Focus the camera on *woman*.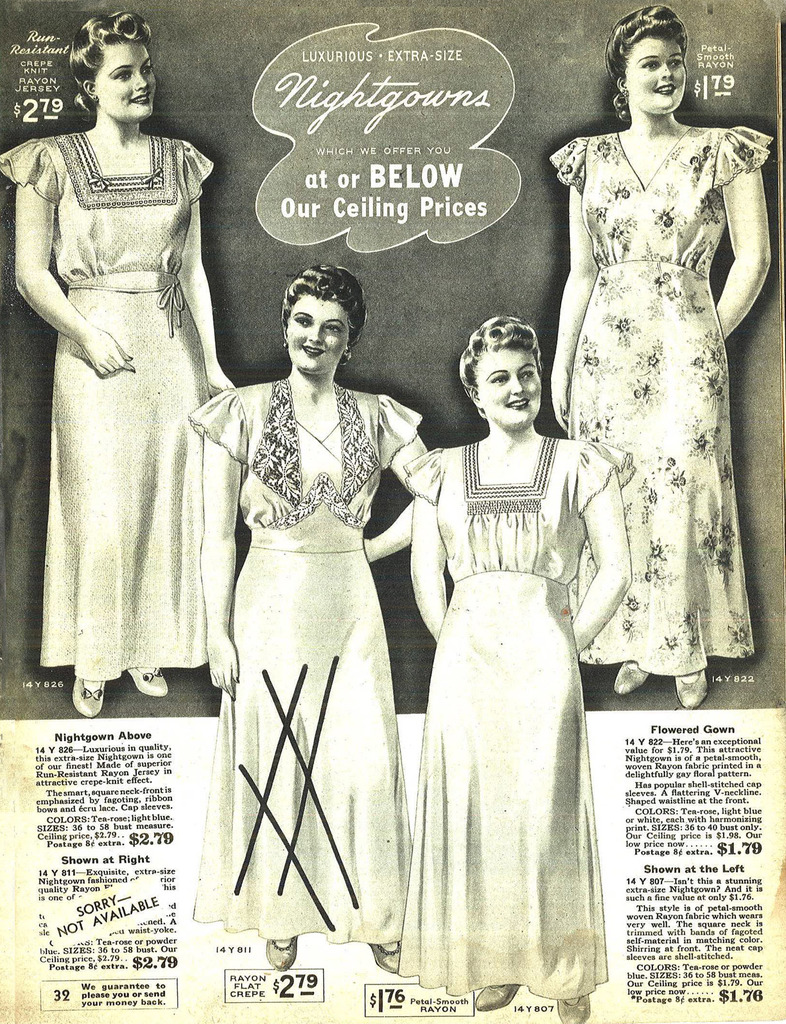
Focus region: [x1=0, y1=6, x2=237, y2=716].
